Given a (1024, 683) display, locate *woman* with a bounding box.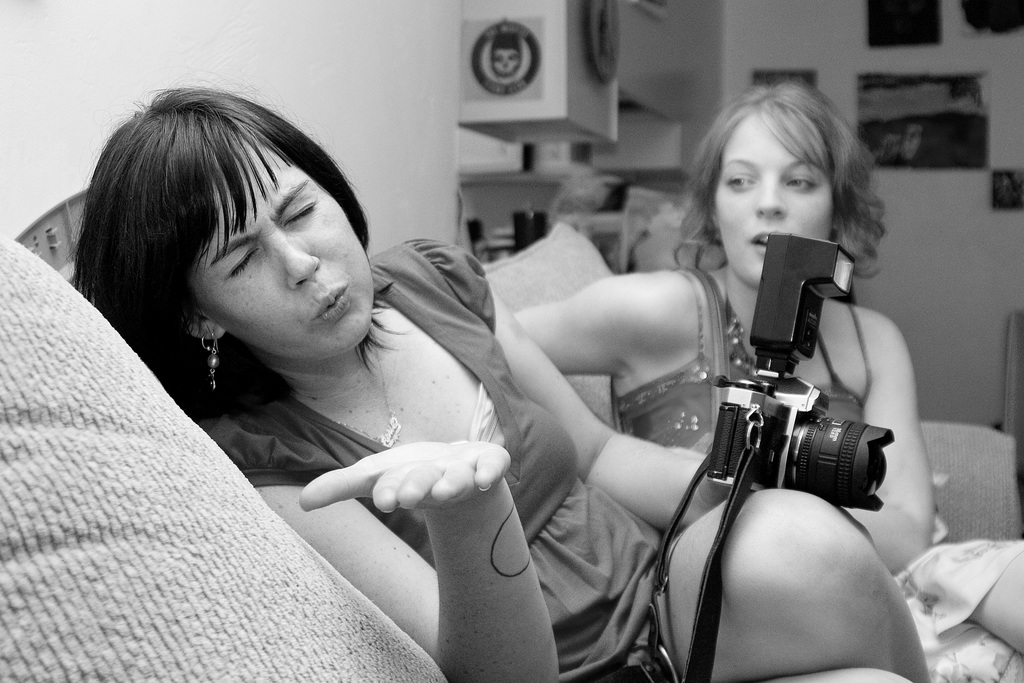
Located: [left=511, top=66, right=1023, bottom=682].
